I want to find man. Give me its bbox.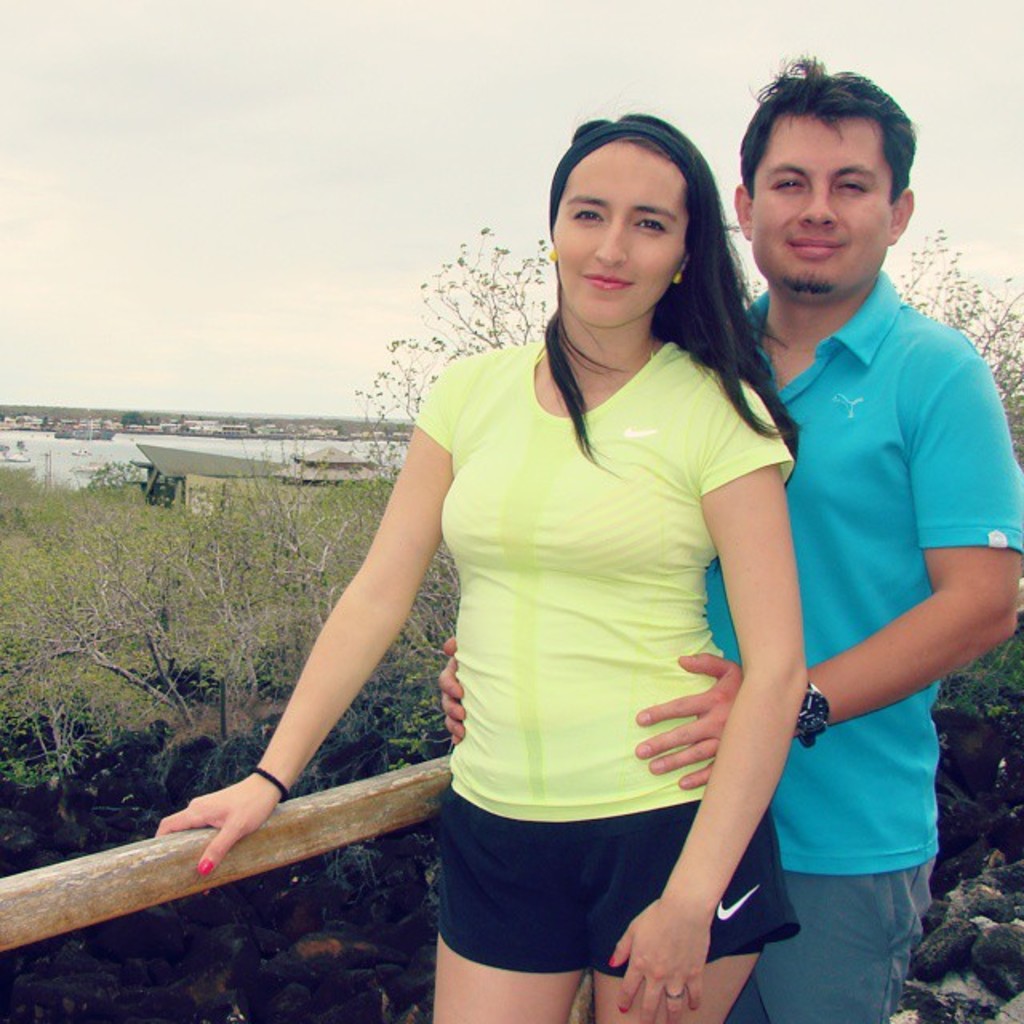
select_region(430, 53, 1022, 1022).
